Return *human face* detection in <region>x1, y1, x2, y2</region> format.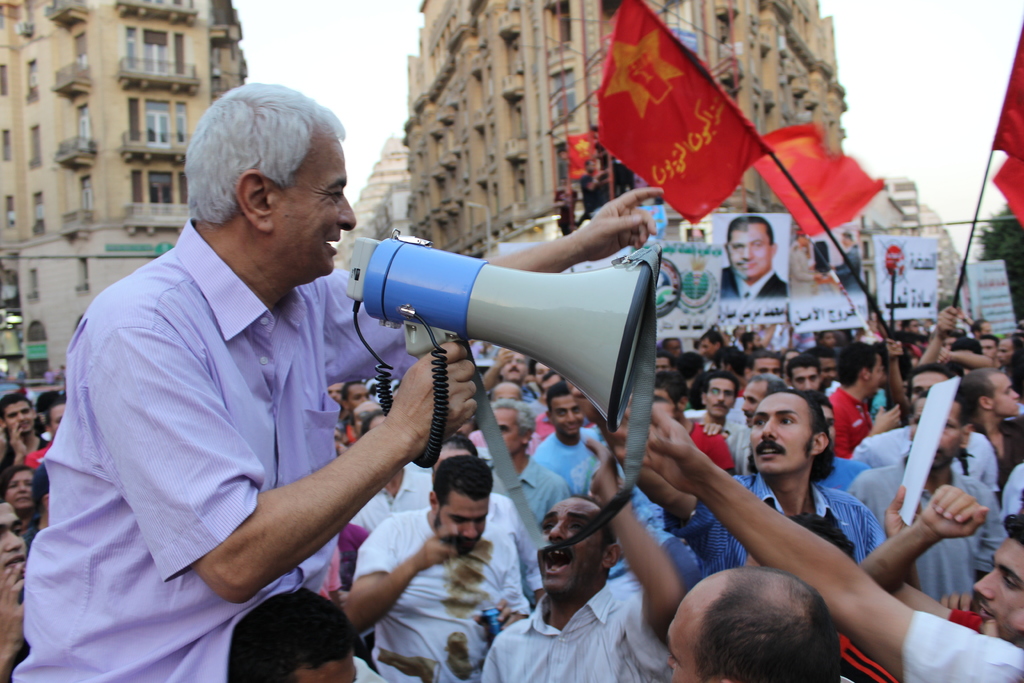
<region>980, 338, 995, 365</region>.
